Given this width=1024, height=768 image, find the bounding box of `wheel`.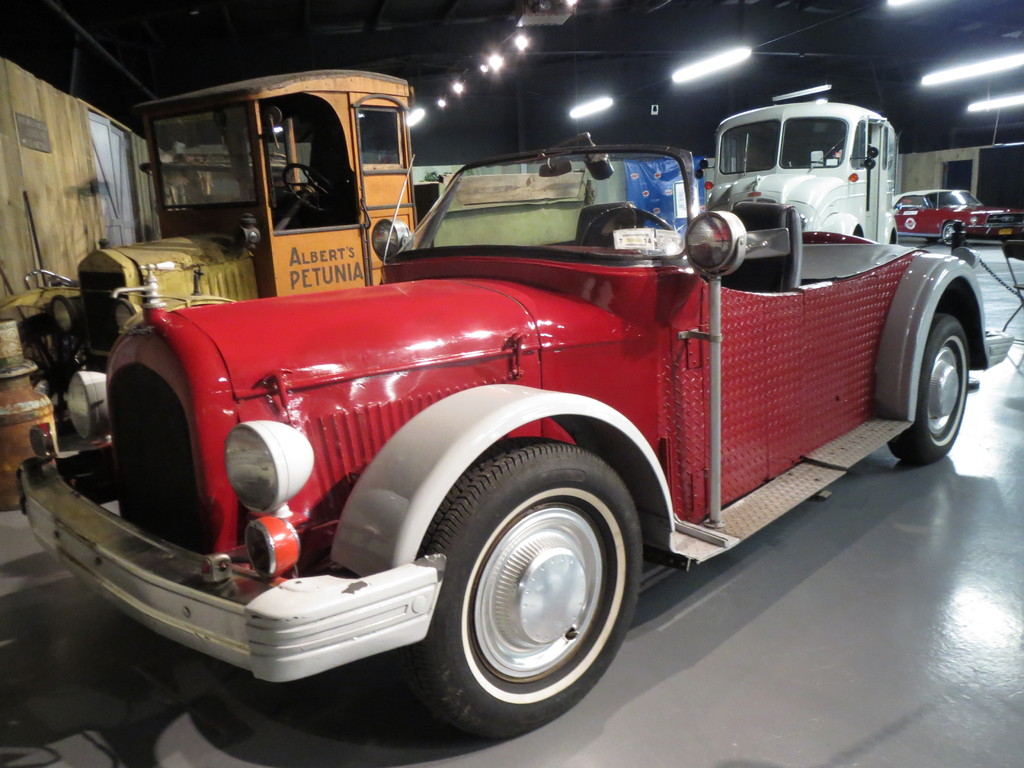
584 207 668 246.
